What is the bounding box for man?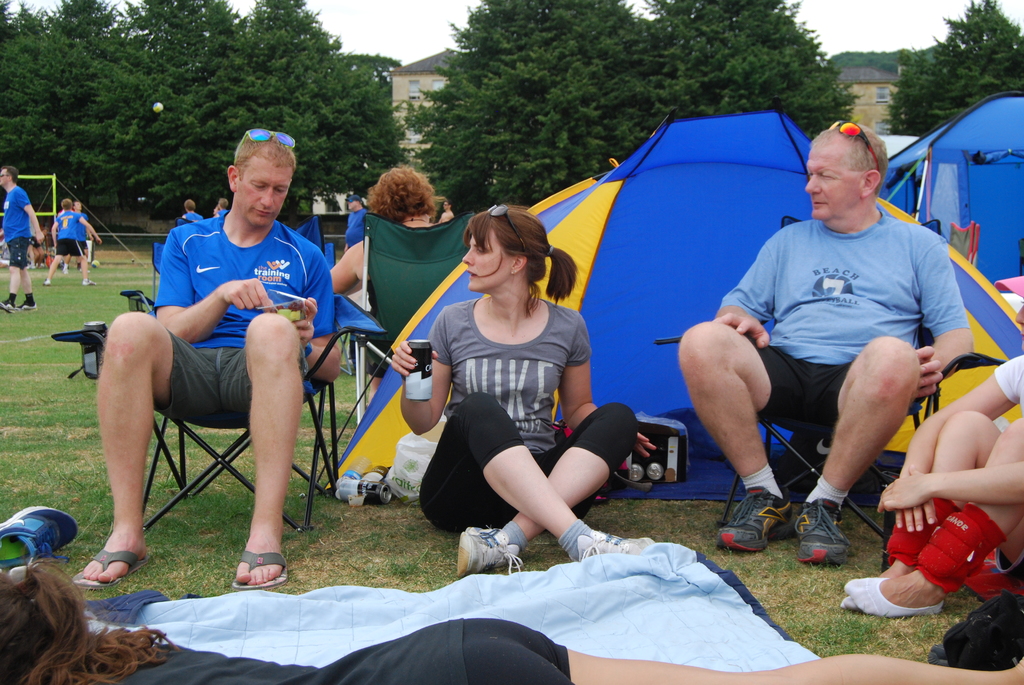
Rect(436, 194, 452, 223).
